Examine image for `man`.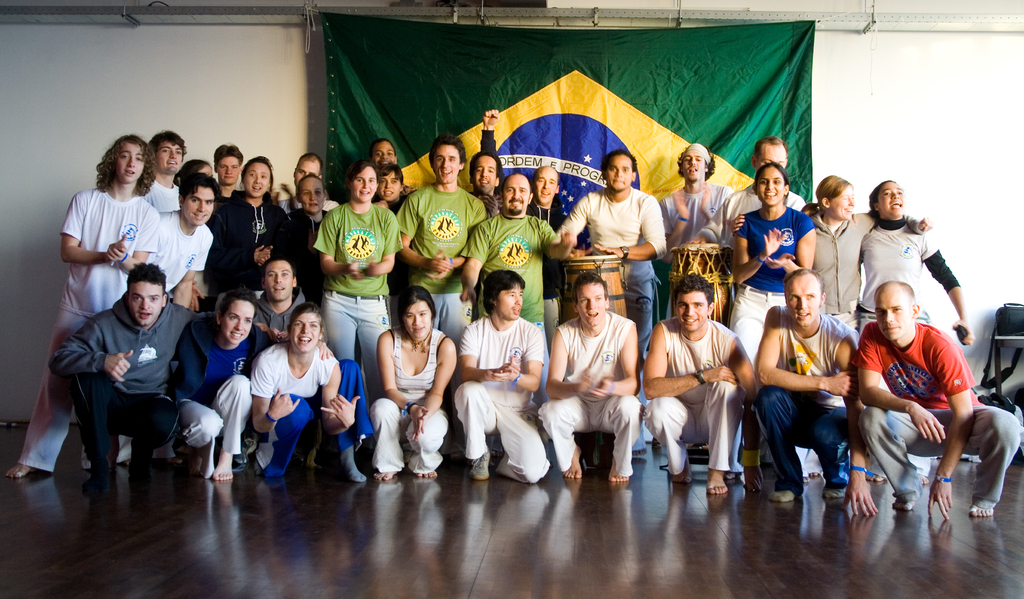
Examination result: select_region(470, 153, 504, 220).
